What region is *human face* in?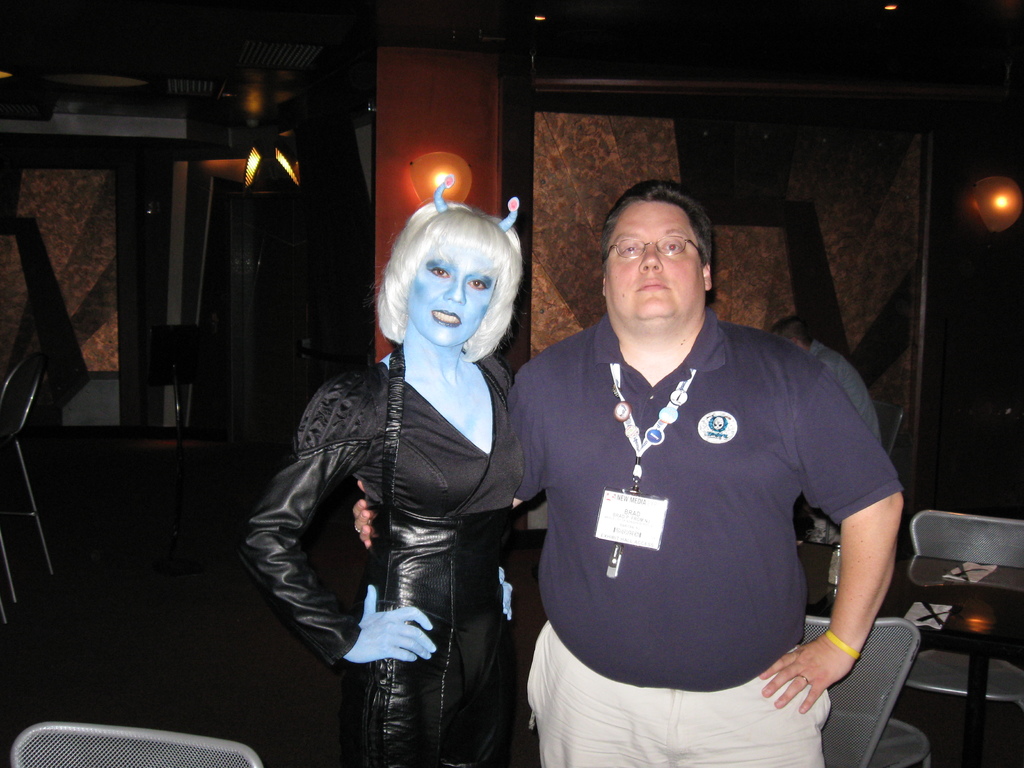
{"left": 607, "top": 205, "right": 706, "bottom": 321}.
